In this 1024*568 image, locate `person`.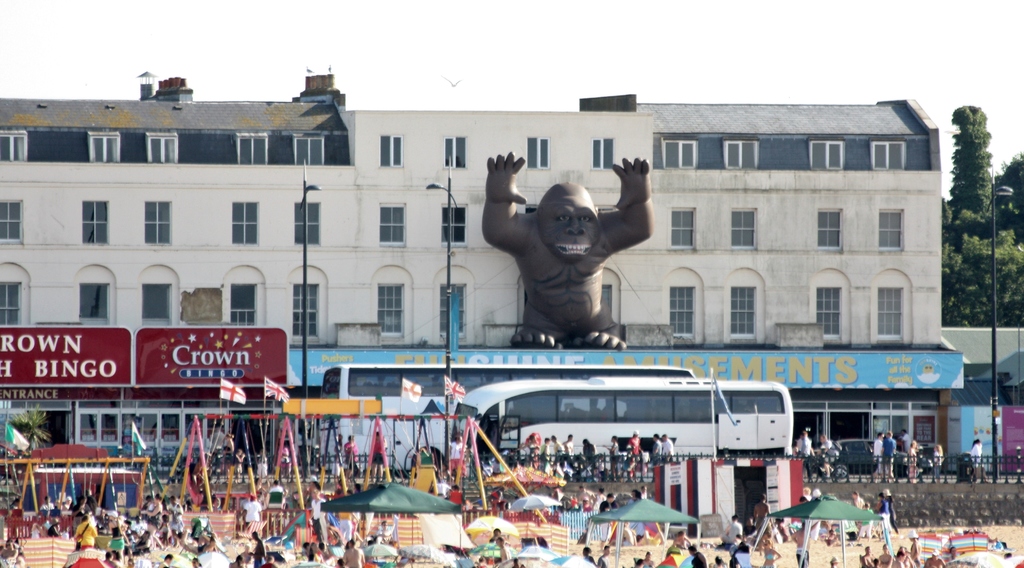
Bounding box: x1=758, y1=537, x2=777, y2=567.
